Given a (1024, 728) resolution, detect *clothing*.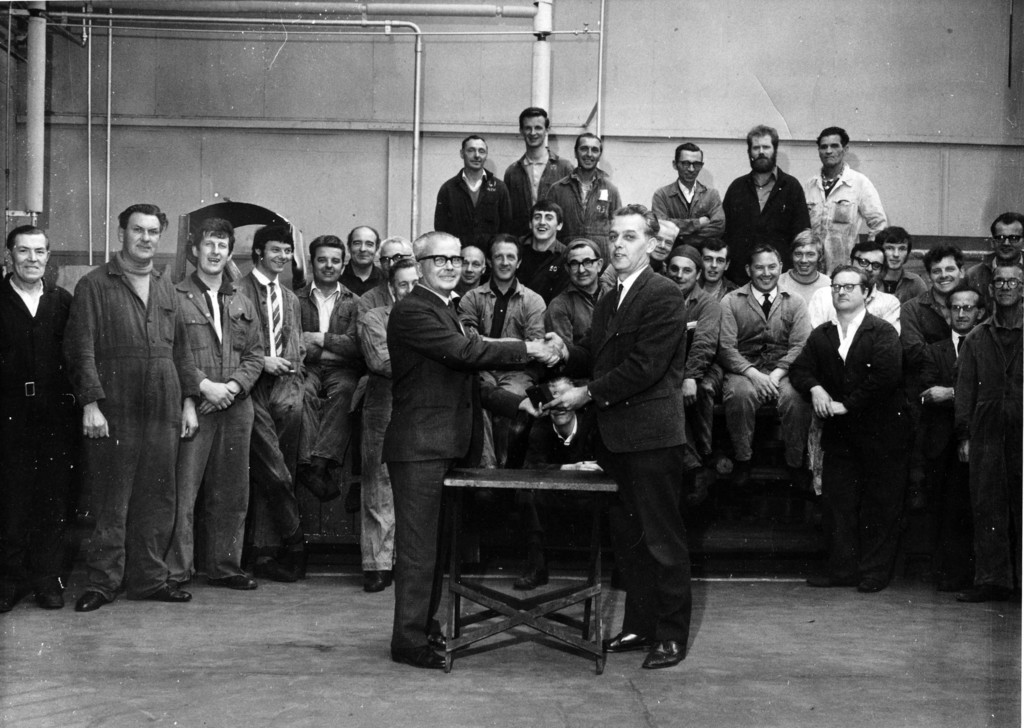
(902, 274, 951, 351).
